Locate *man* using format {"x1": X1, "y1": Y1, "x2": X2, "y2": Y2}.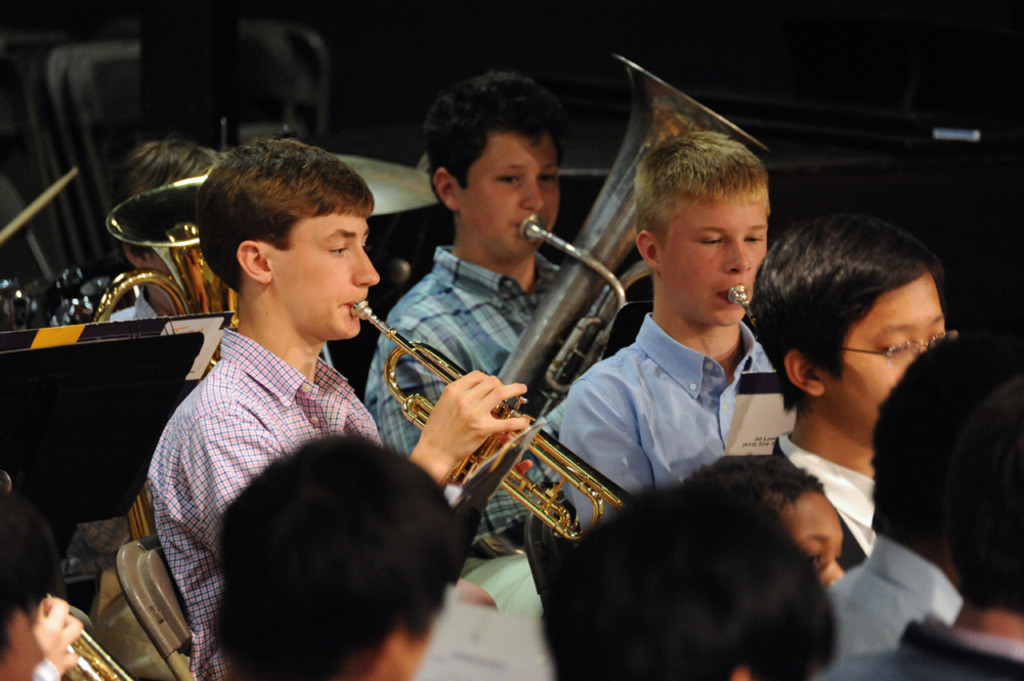
{"x1": 743, "y1": 206, "x2": 965, "y2": 572}.
